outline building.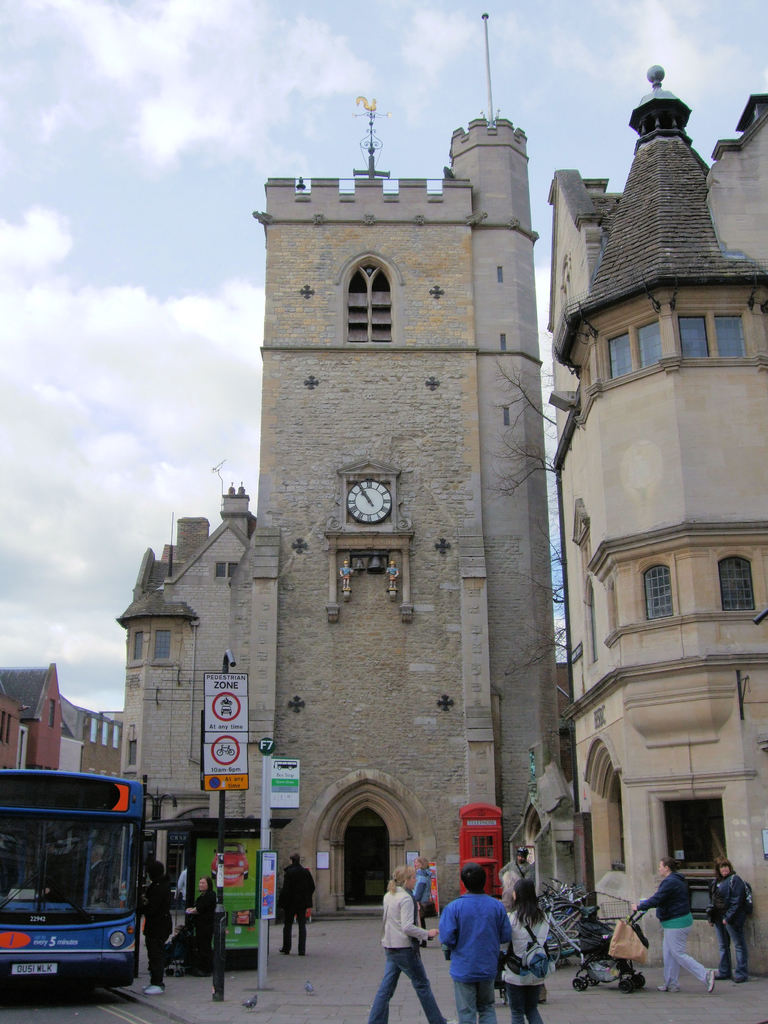
Outline: (x1=544, y1=57, x2=767, y2=974).
